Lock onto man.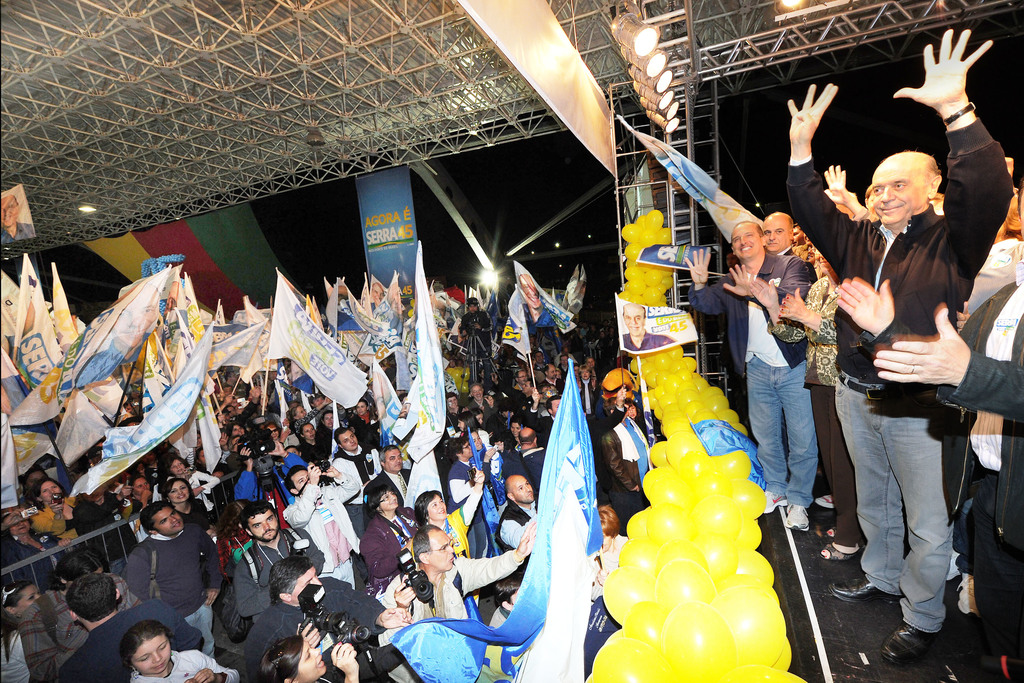
Locked: [x1=451, y1=293, x2=495, y2=393].
